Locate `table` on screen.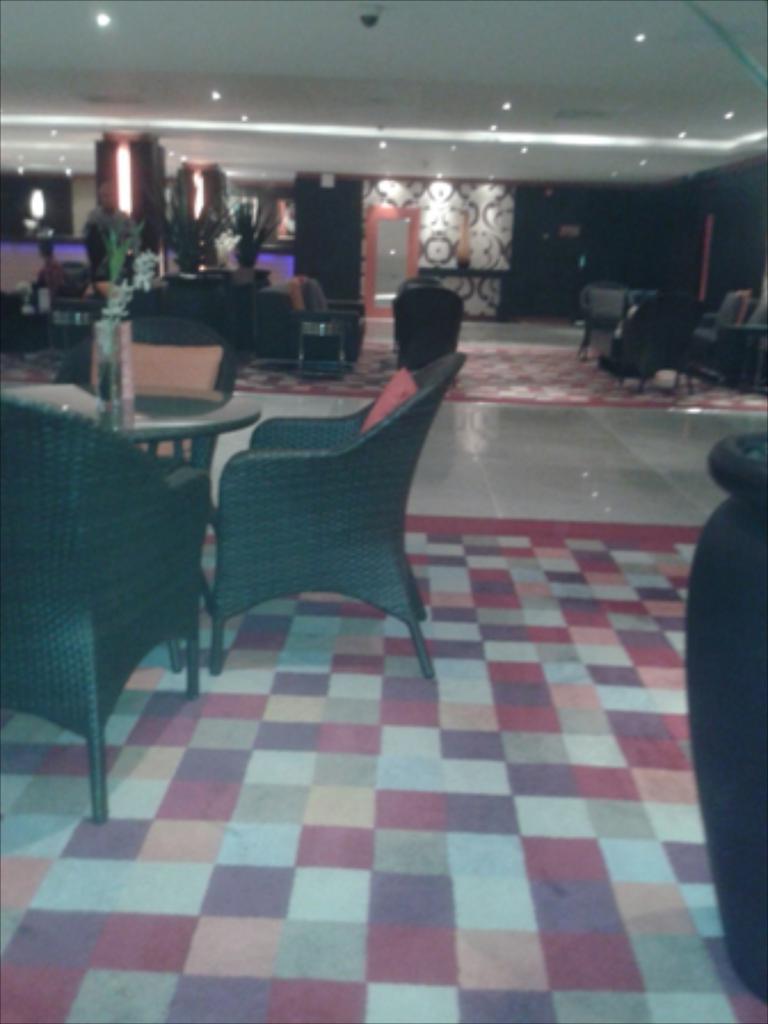
On screen at bbox=[9, 384, 261, 466].
